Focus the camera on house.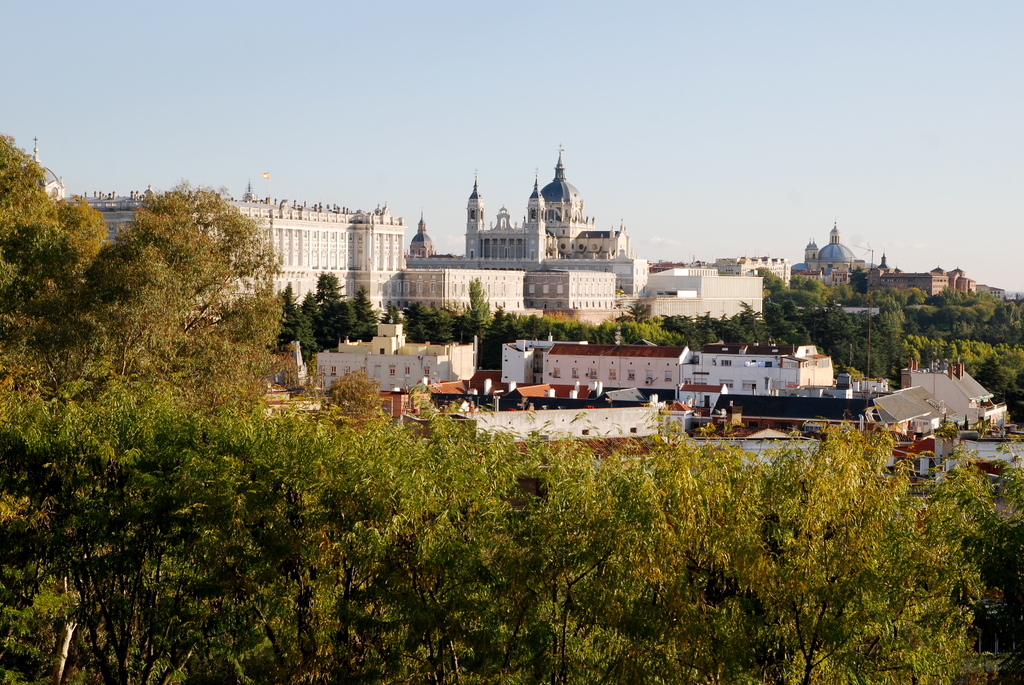
Focus region: [x1=905, y1=353, x2=1007, y2=425].
